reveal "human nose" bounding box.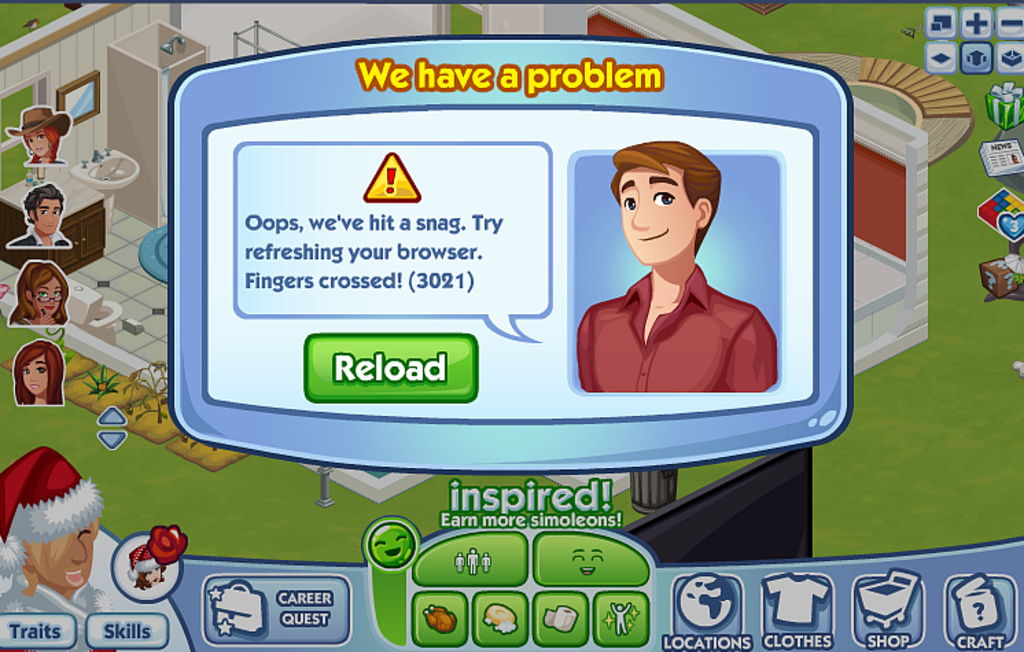
Revealed: bbox(32, 369, 38, 377).
